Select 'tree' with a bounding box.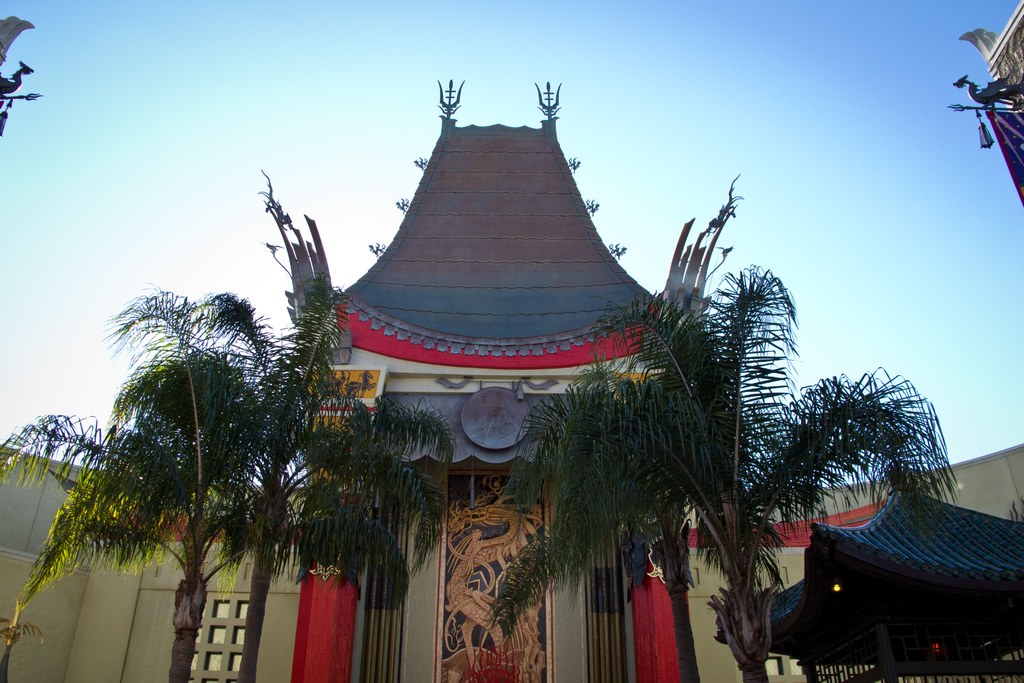
pyautogui.locateOnScreen(0, 278, 454, 682).
